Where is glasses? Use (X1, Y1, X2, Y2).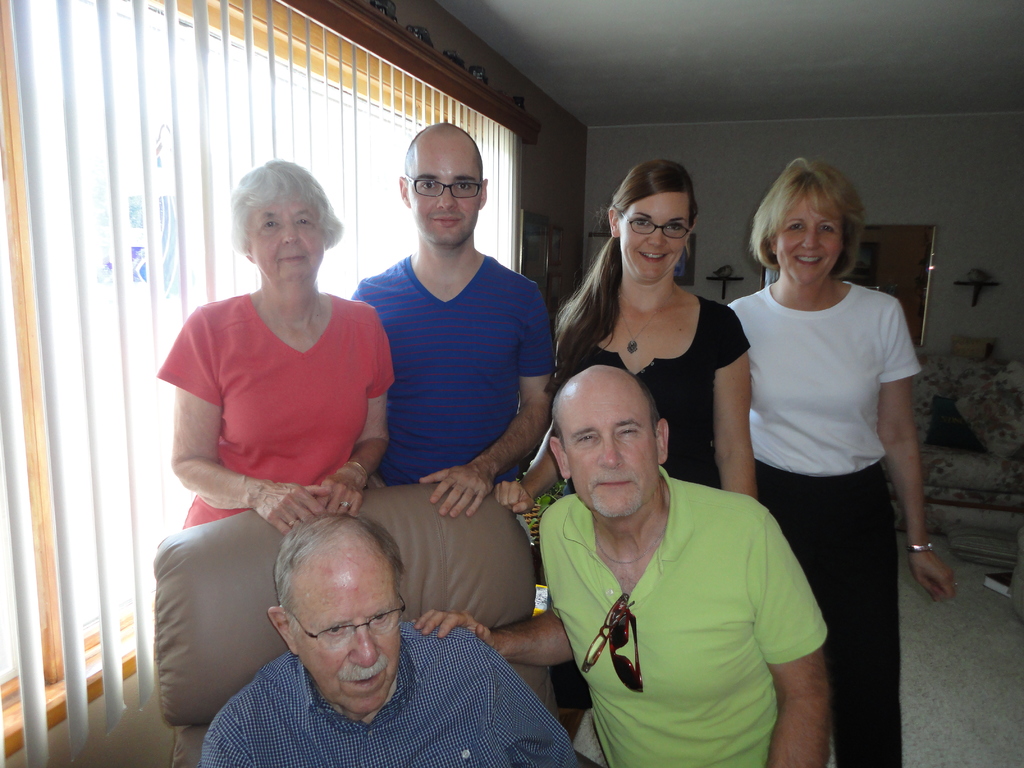
(614, 213, 695, 238).
